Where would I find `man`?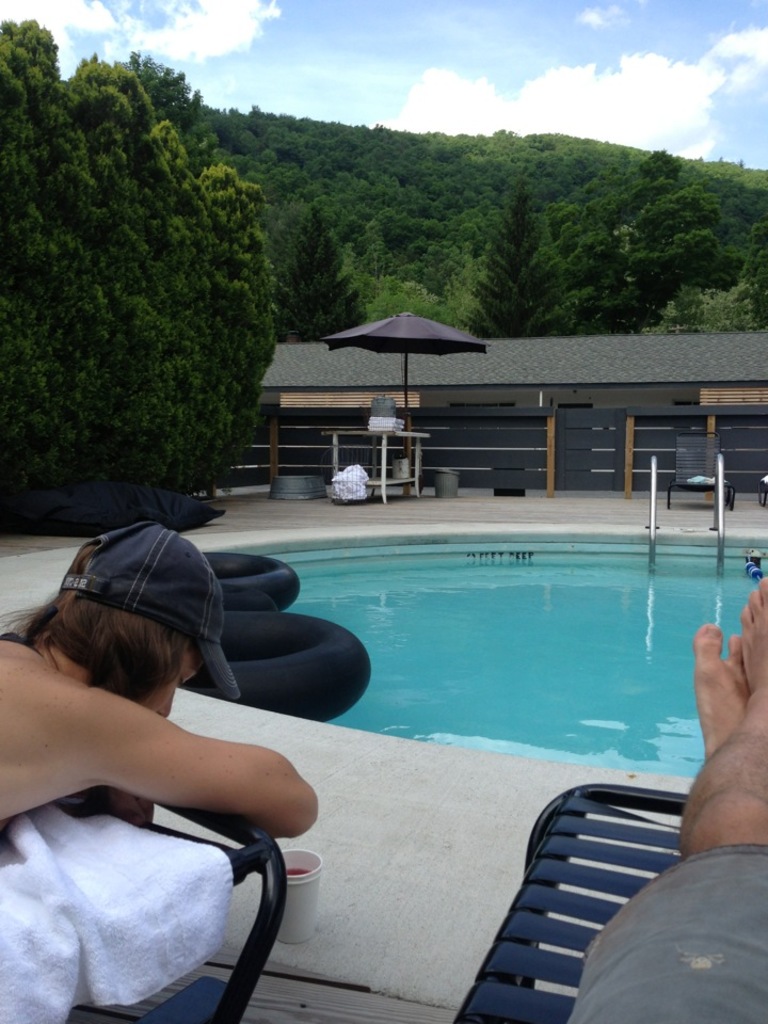
At x1=565 y1=573 x2=767 y2=1023.
